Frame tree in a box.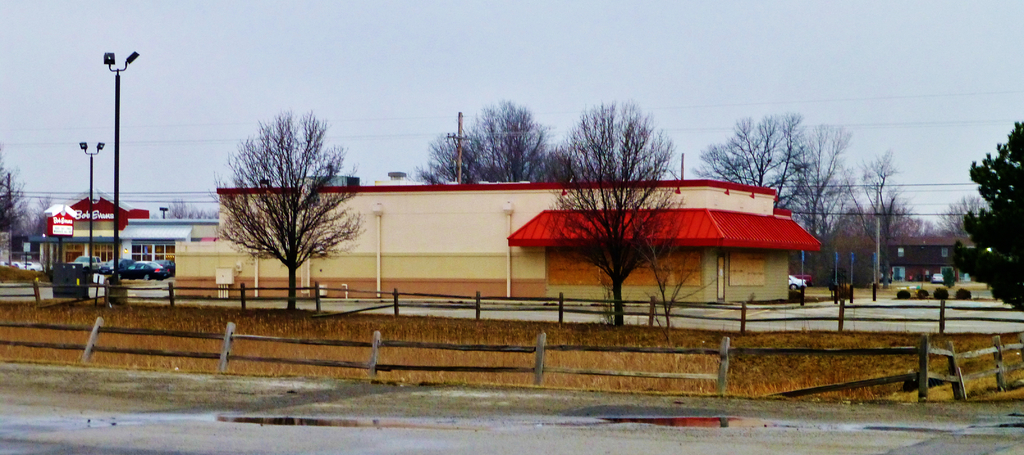
bbox=(858, 201, 924, 257).
